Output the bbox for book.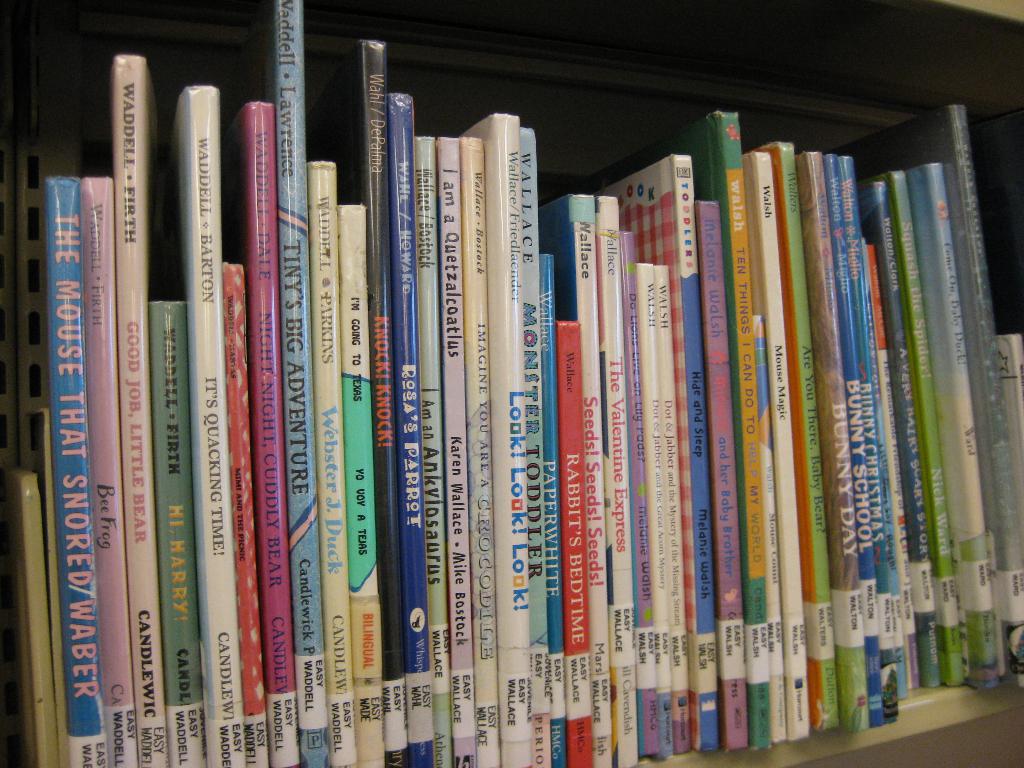
(266, 0, 334, 767).
